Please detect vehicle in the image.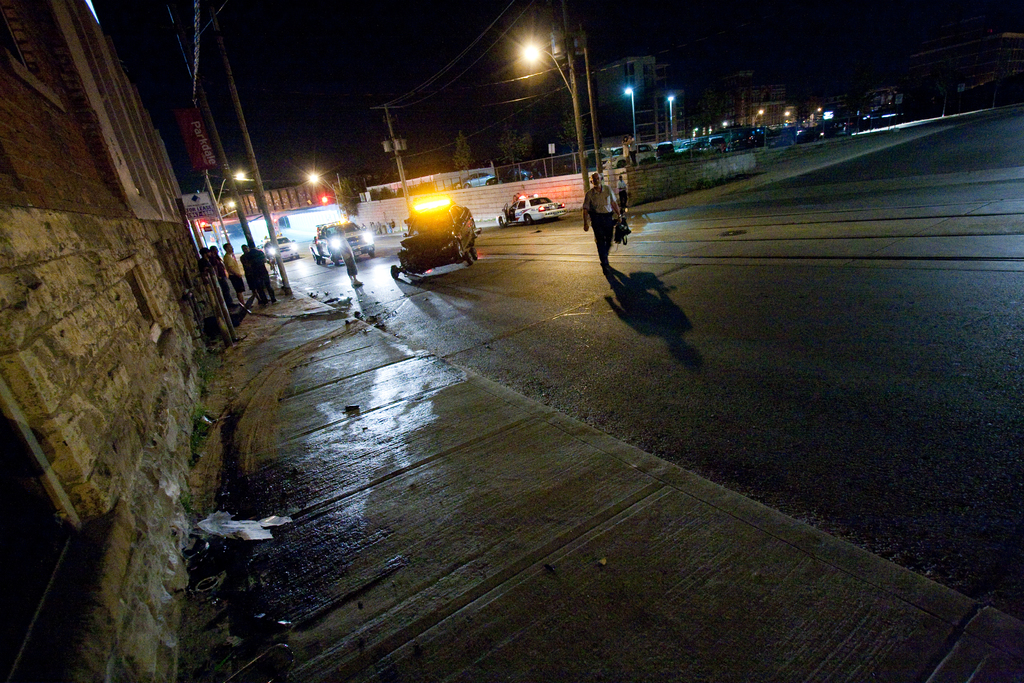
pyautogui.locateOnScreen(303, 224, 385, 268).
